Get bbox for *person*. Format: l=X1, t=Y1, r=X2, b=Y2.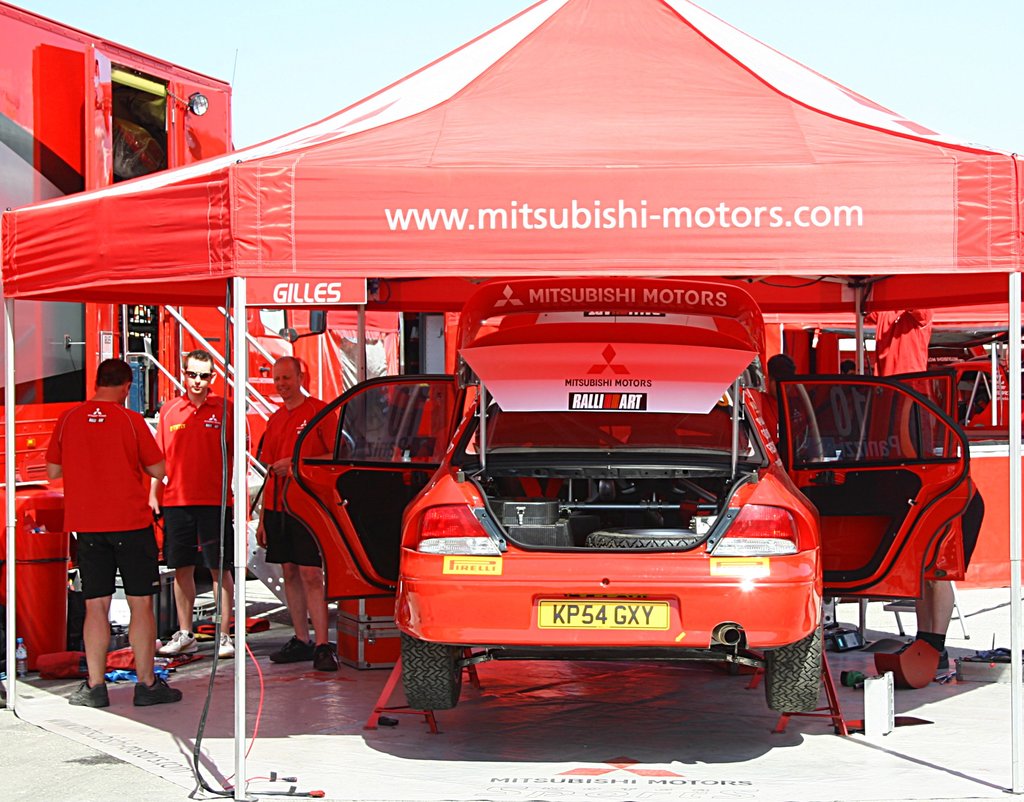
l=140, t=350, r=249, b=662.
